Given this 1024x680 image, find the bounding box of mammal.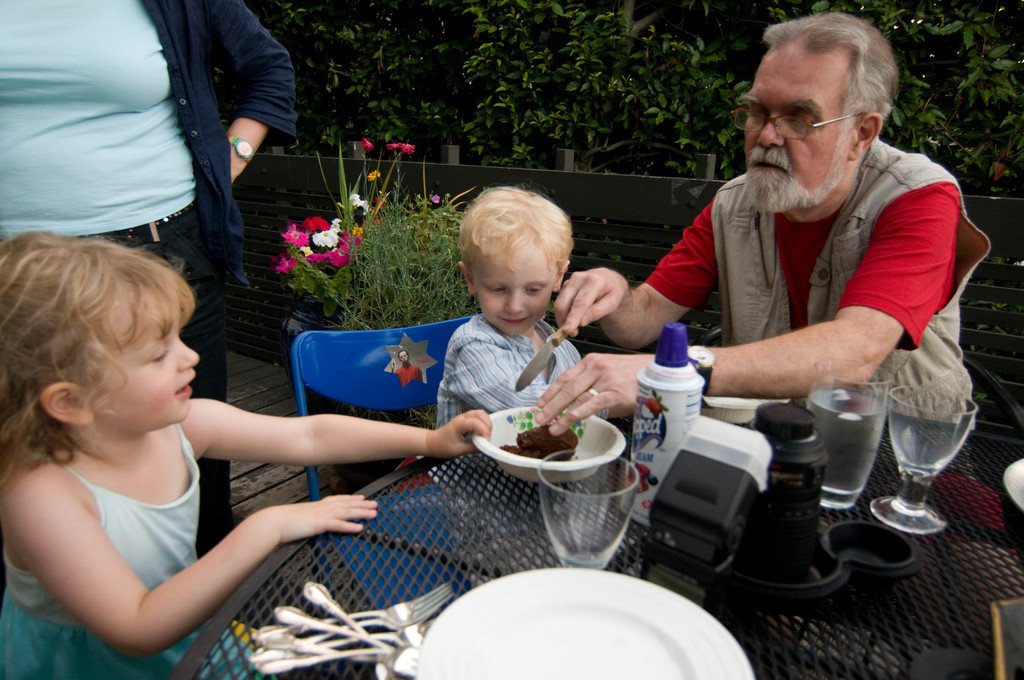
Rect(545, 9, 991, 429).
